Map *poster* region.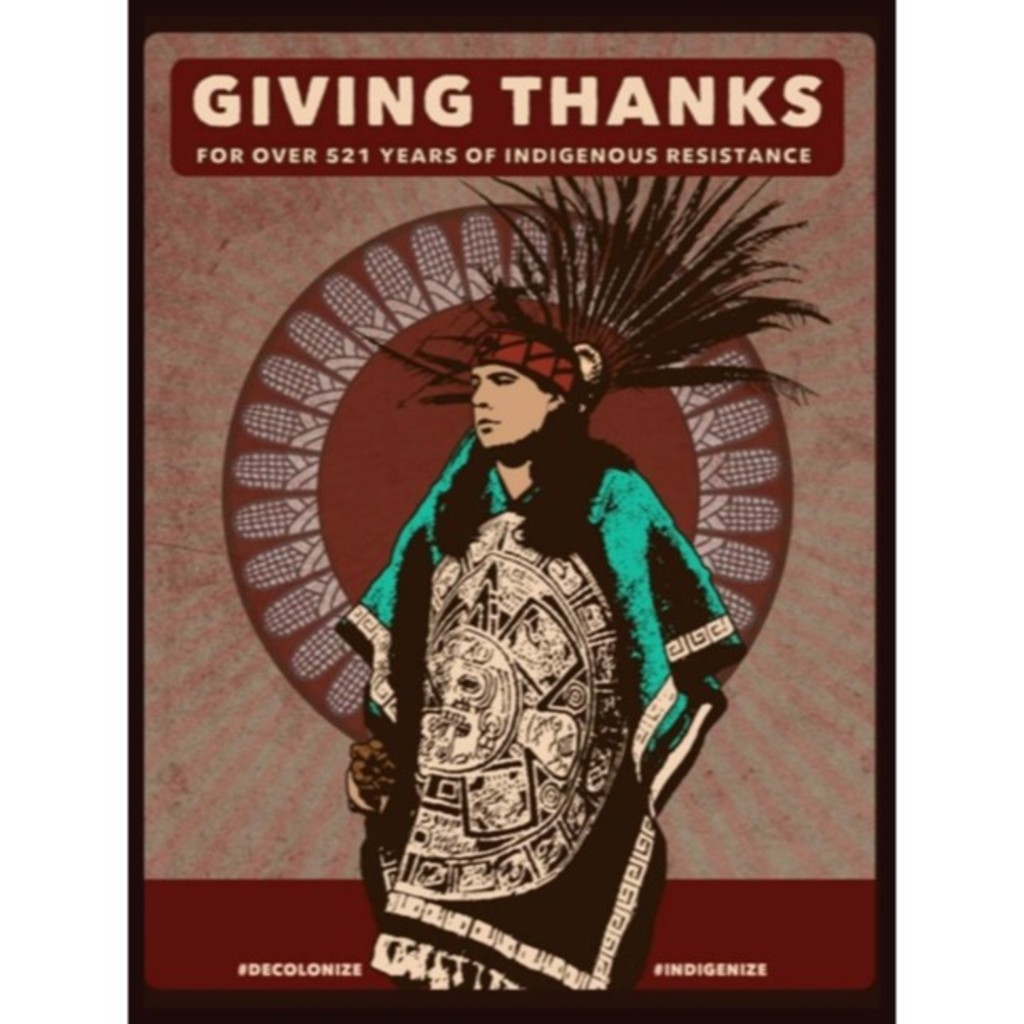
Mapped to rect(144, 30, 873, 1004).
